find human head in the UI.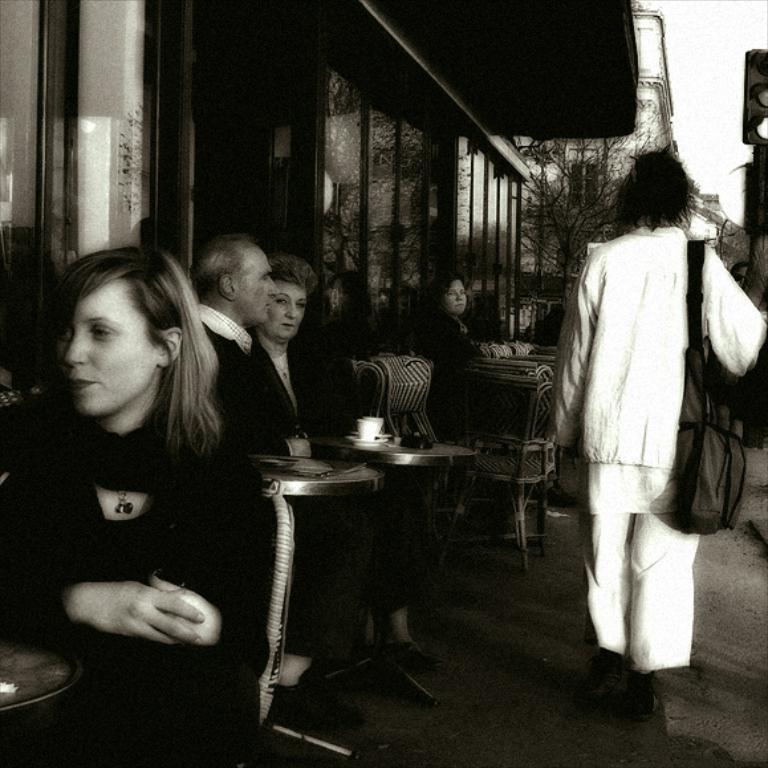
UI element at (left=622, top=149, right=690, bottom=218).
